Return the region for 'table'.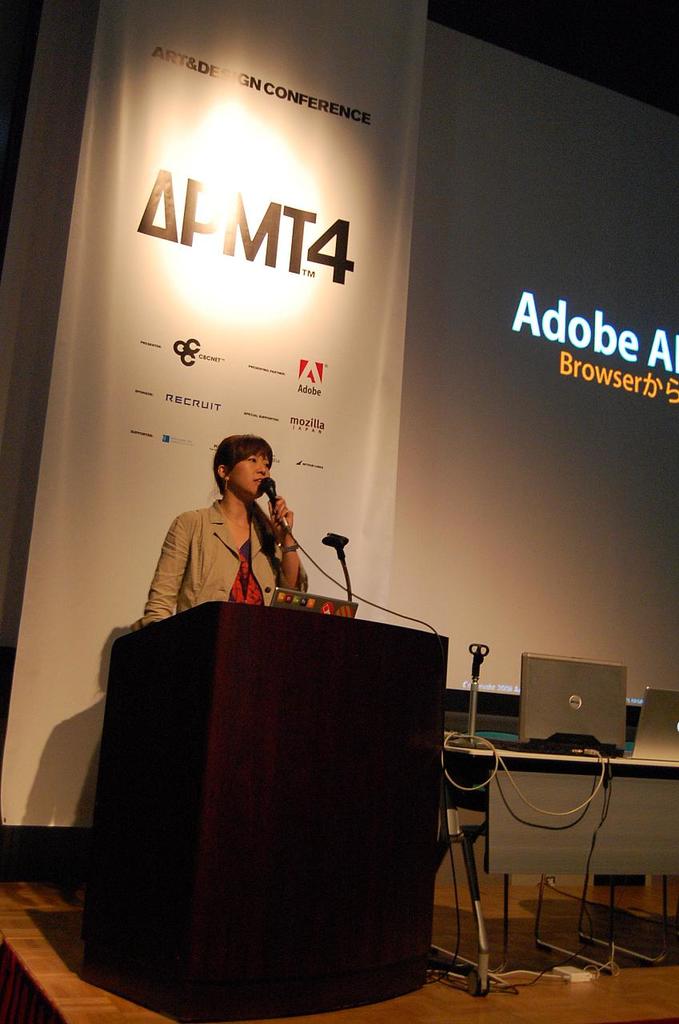
region(443, 741, 678, 999).
